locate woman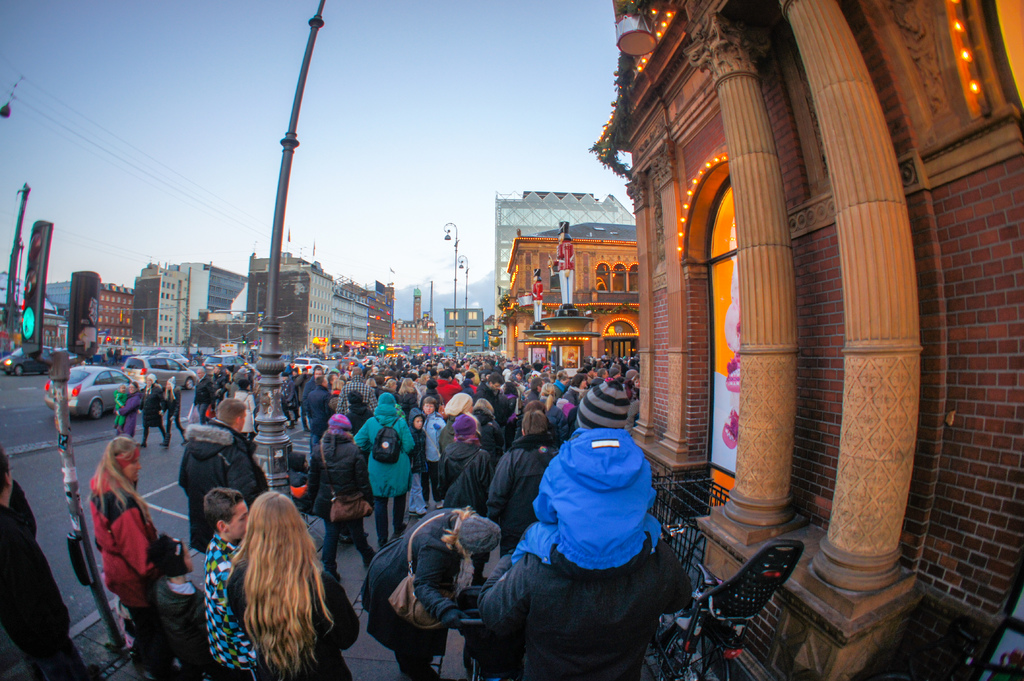
[left=84, top=430, right=193, bottom=680]
